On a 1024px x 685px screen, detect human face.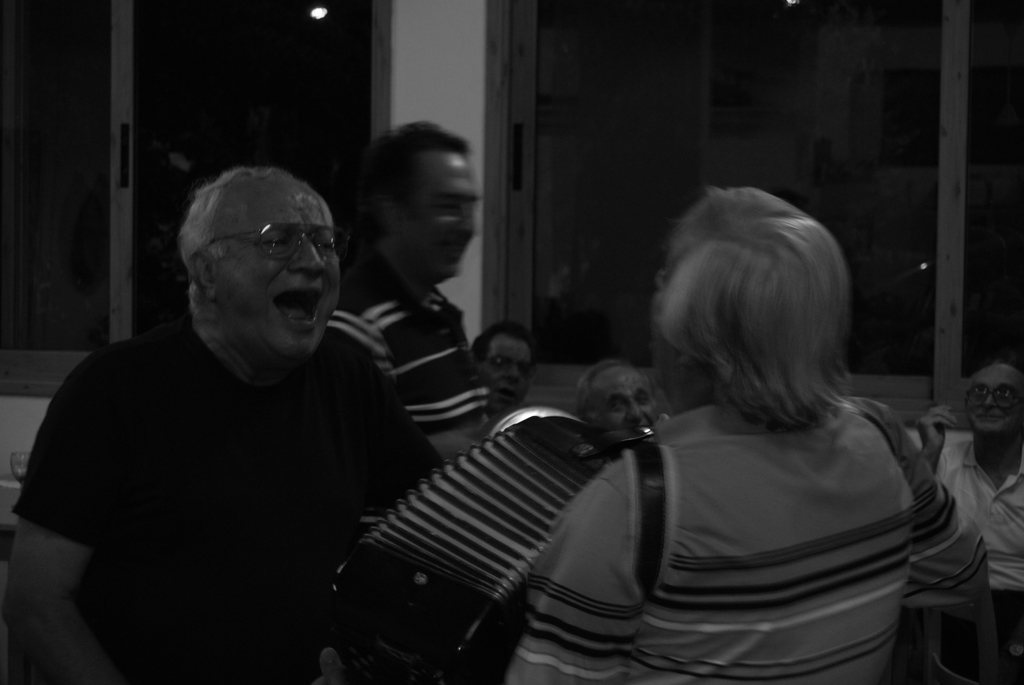
box=[485, 340, 532, 409].
